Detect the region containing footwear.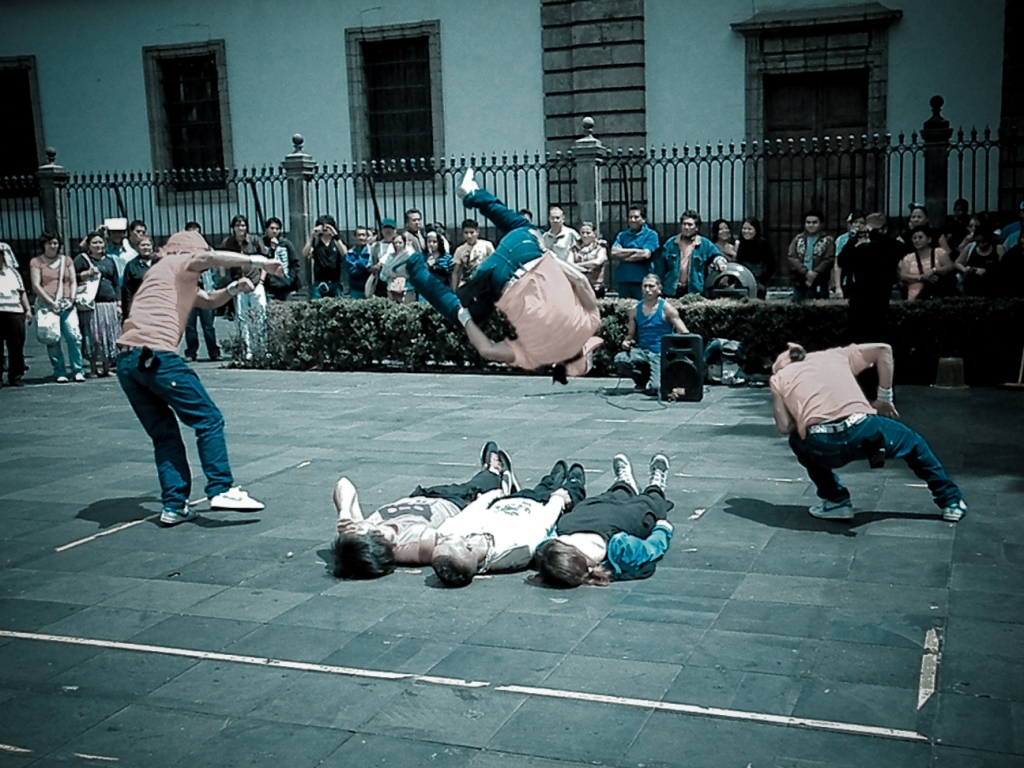
<bbox>810, 498, 854, 519</bbox>.
